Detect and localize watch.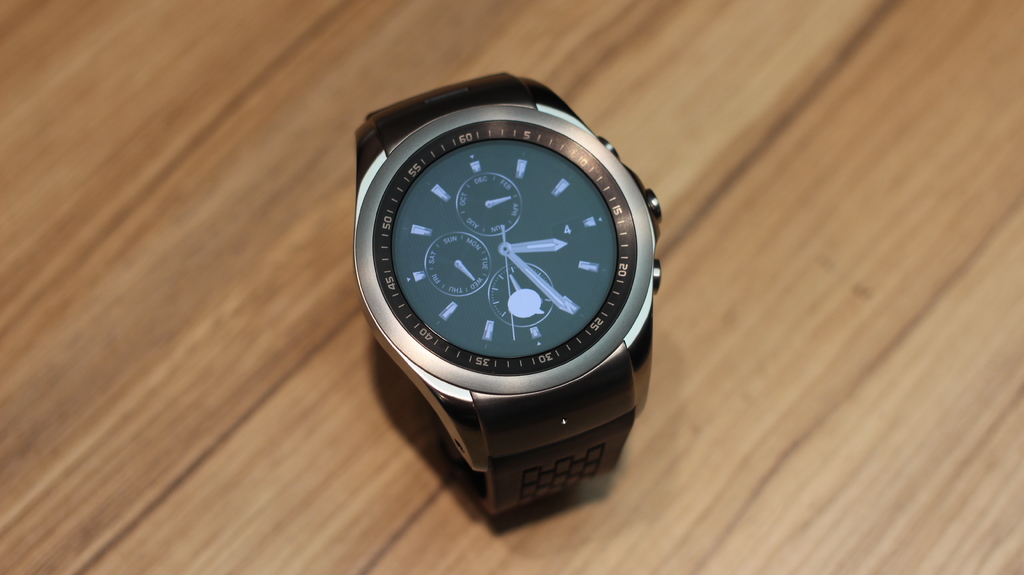
Localized at bbox=[355, 68, 661, 517].
